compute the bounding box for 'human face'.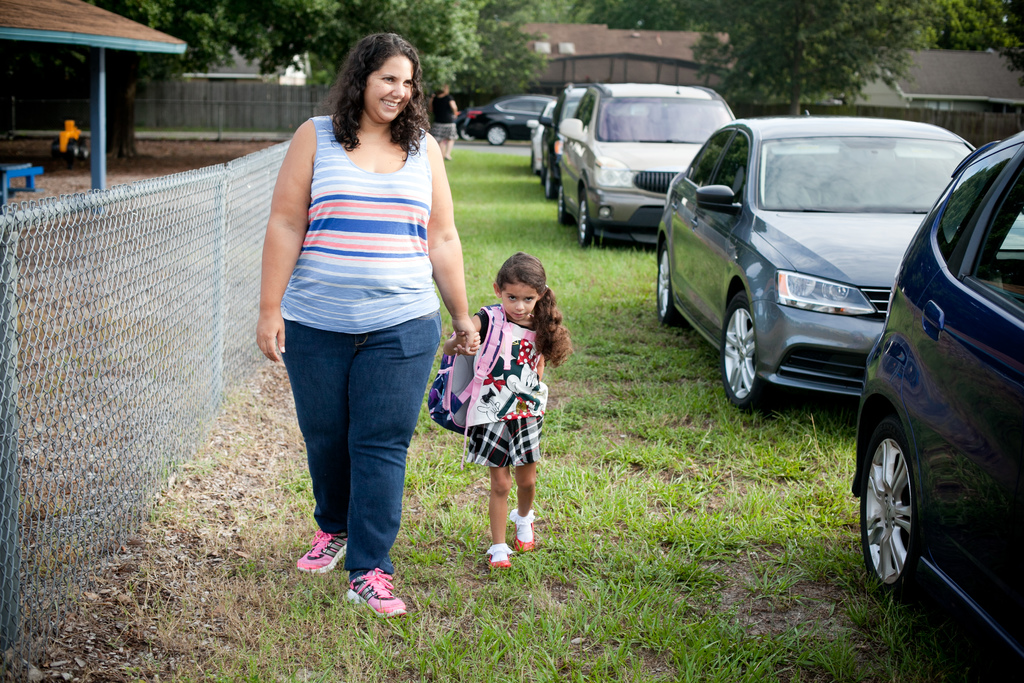
rect(365, 51, 413, 120).
